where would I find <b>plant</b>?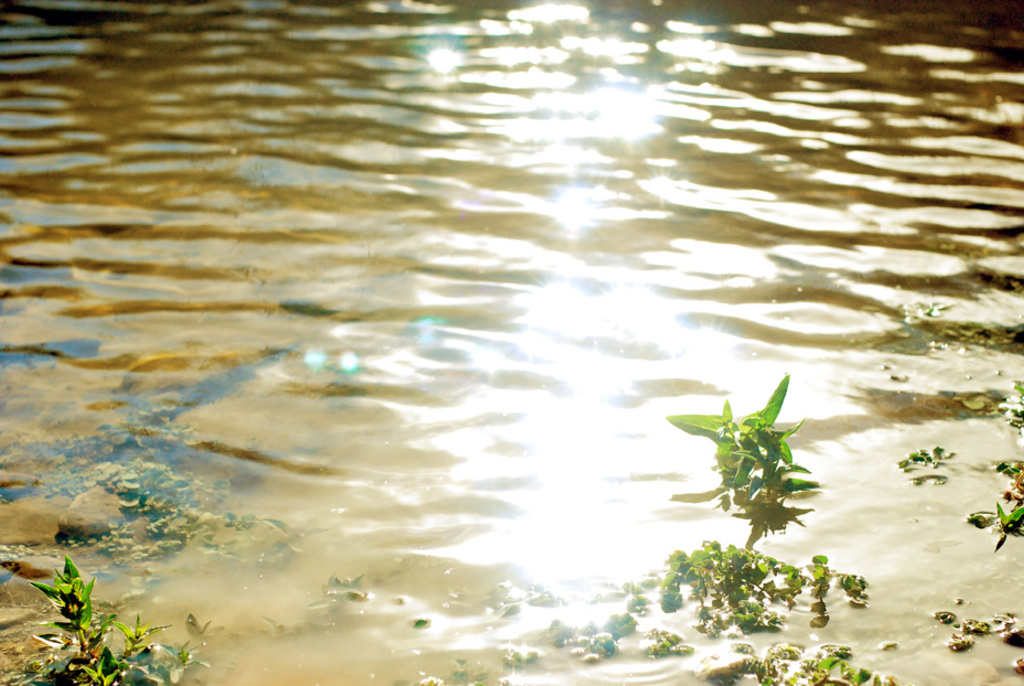
At [1004, 392, 1023, 439].
